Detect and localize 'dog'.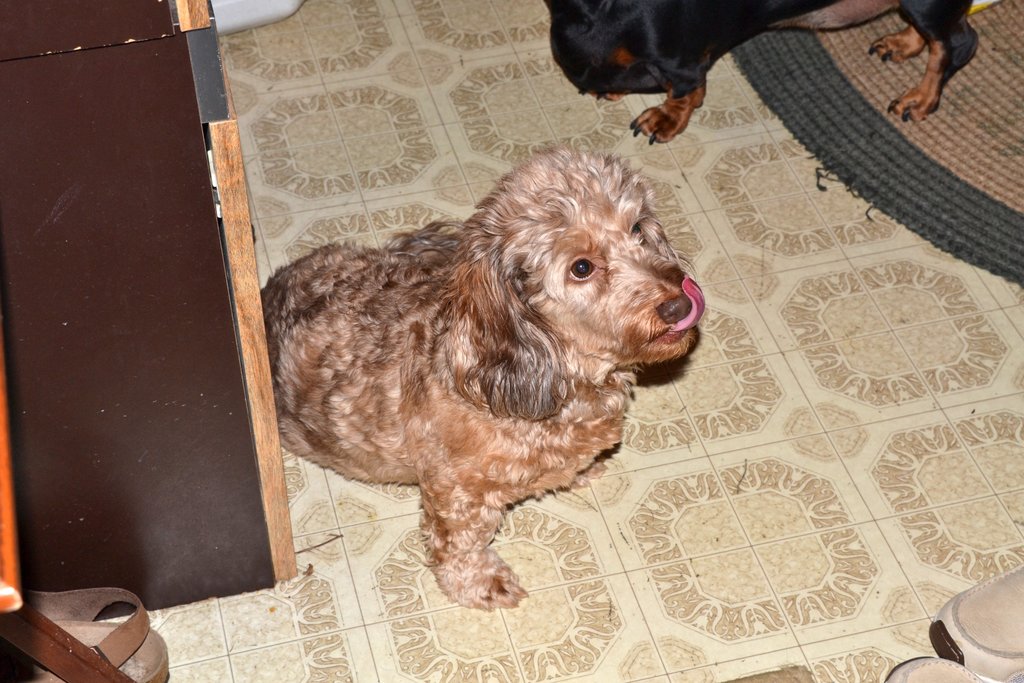
Localized at locate(537, 0, 991, 147).
